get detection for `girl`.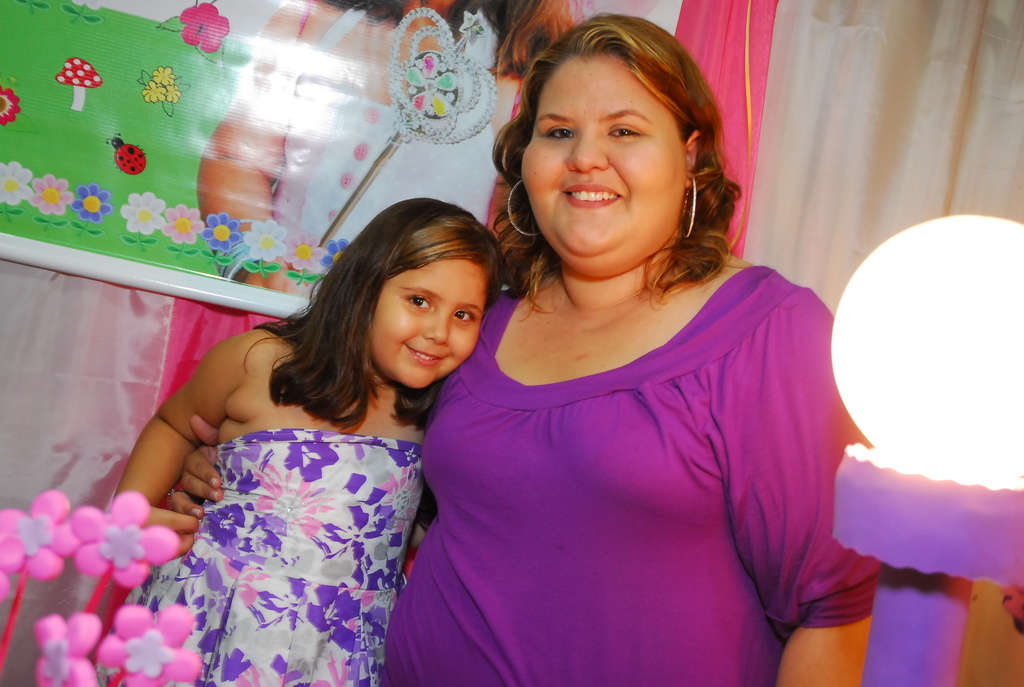
Detection: bbox(107, 196, 504, 686).
